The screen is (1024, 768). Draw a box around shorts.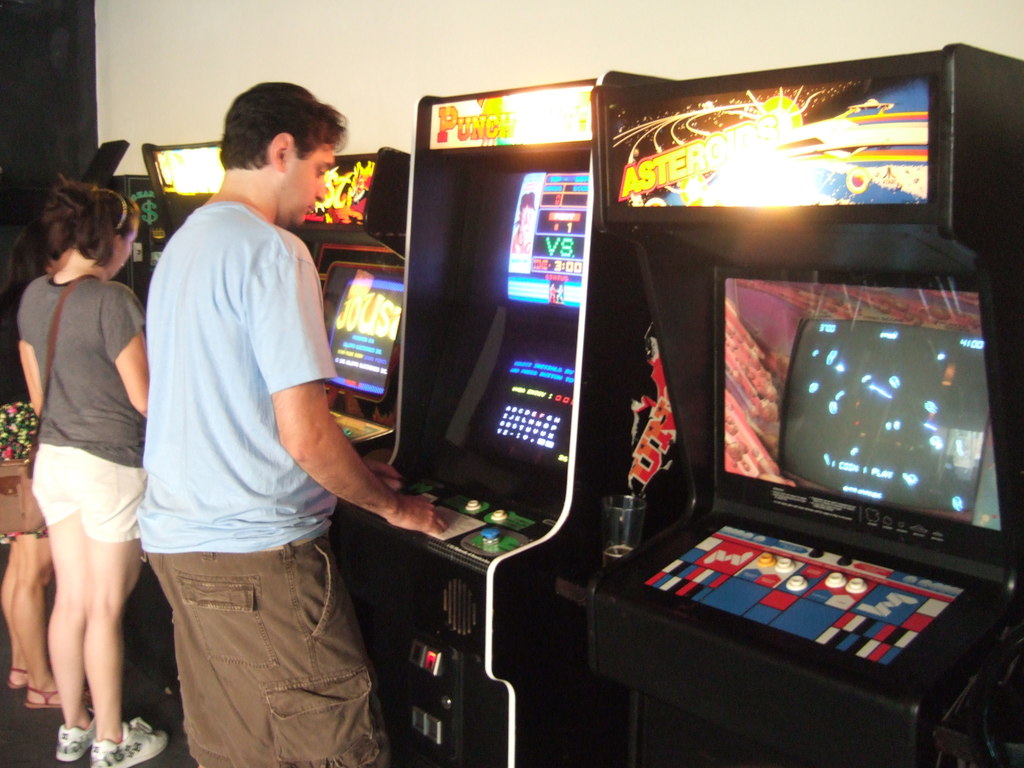
0,404,49,545.
